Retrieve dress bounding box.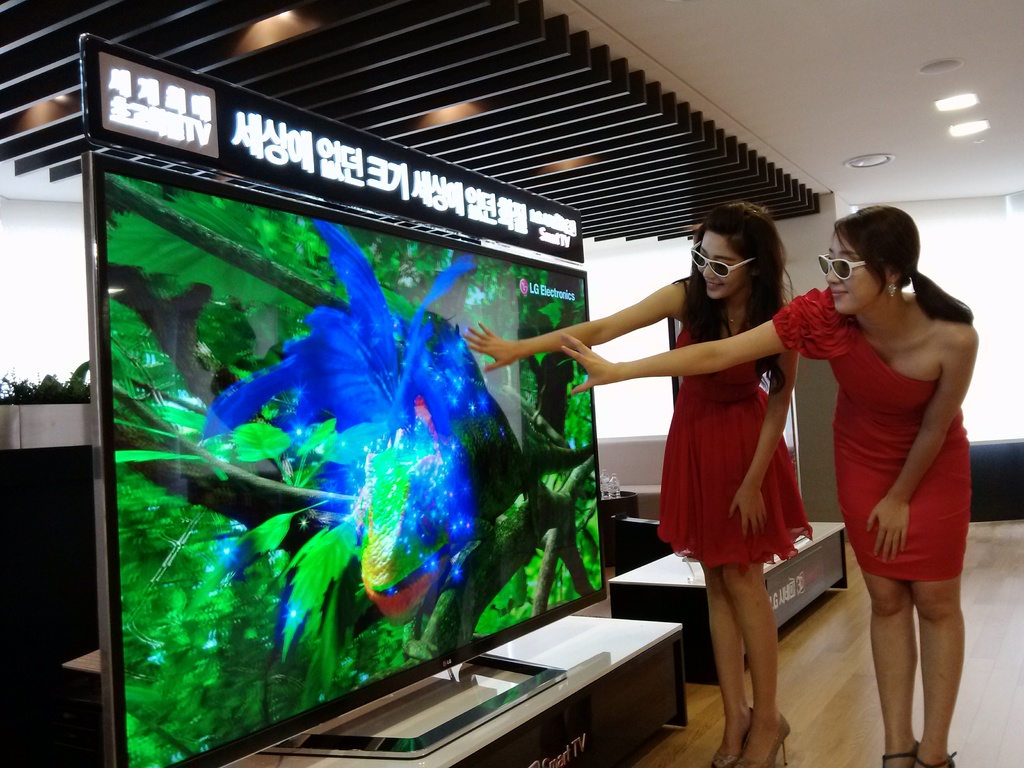
Bounding box: x1=658 y1=278 x2=814 y2=572.
